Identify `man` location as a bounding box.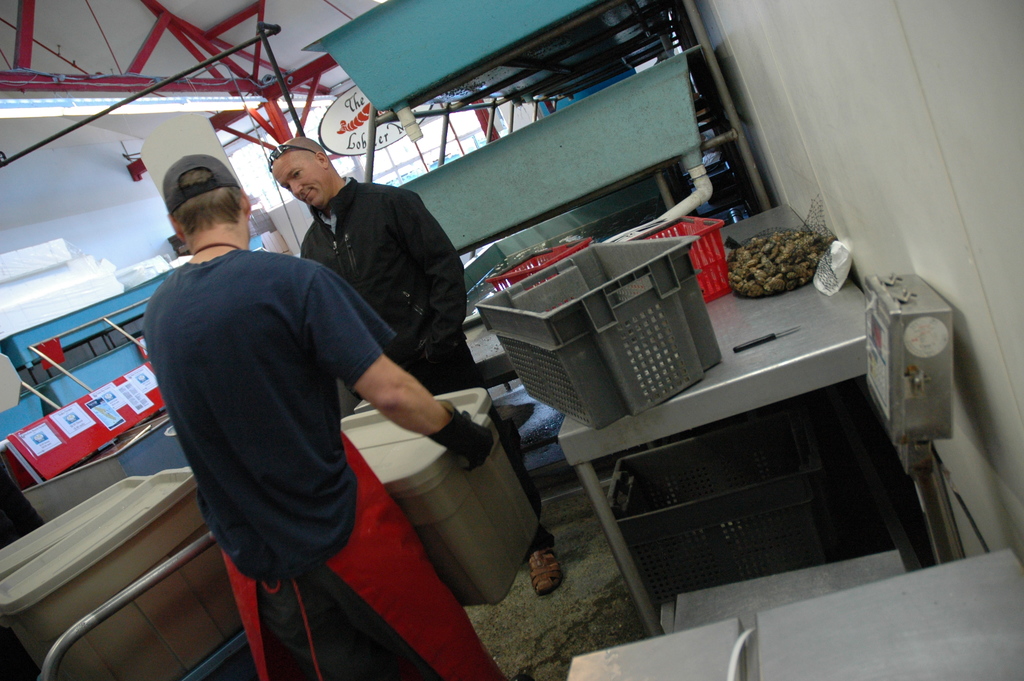
l=267, t=138, r=566, b=599.
